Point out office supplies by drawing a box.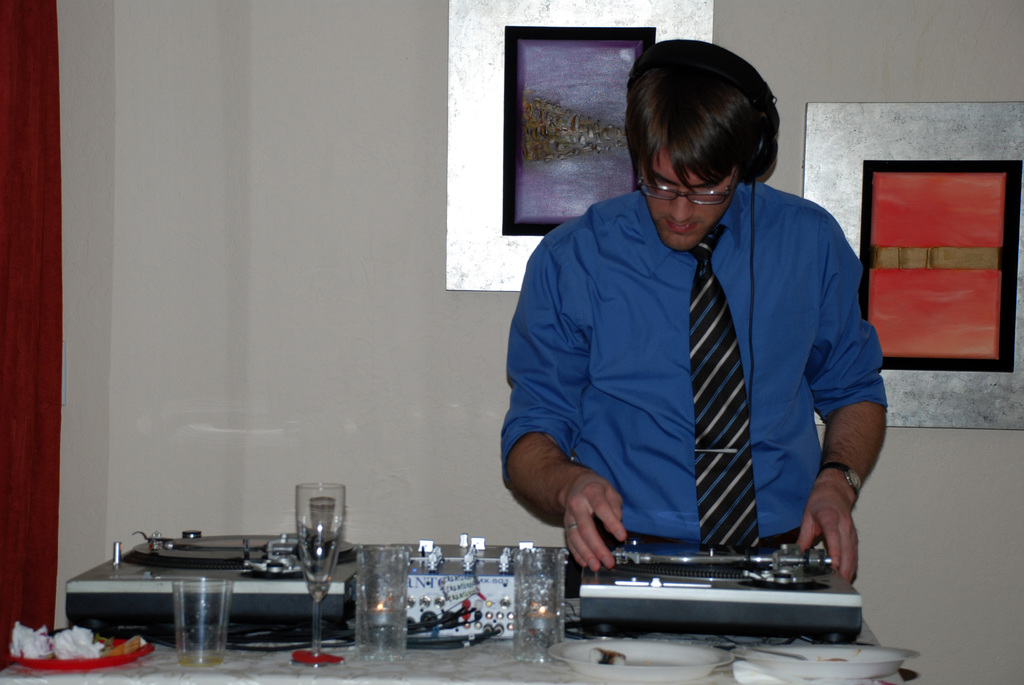
72, 522, 372, 639.
